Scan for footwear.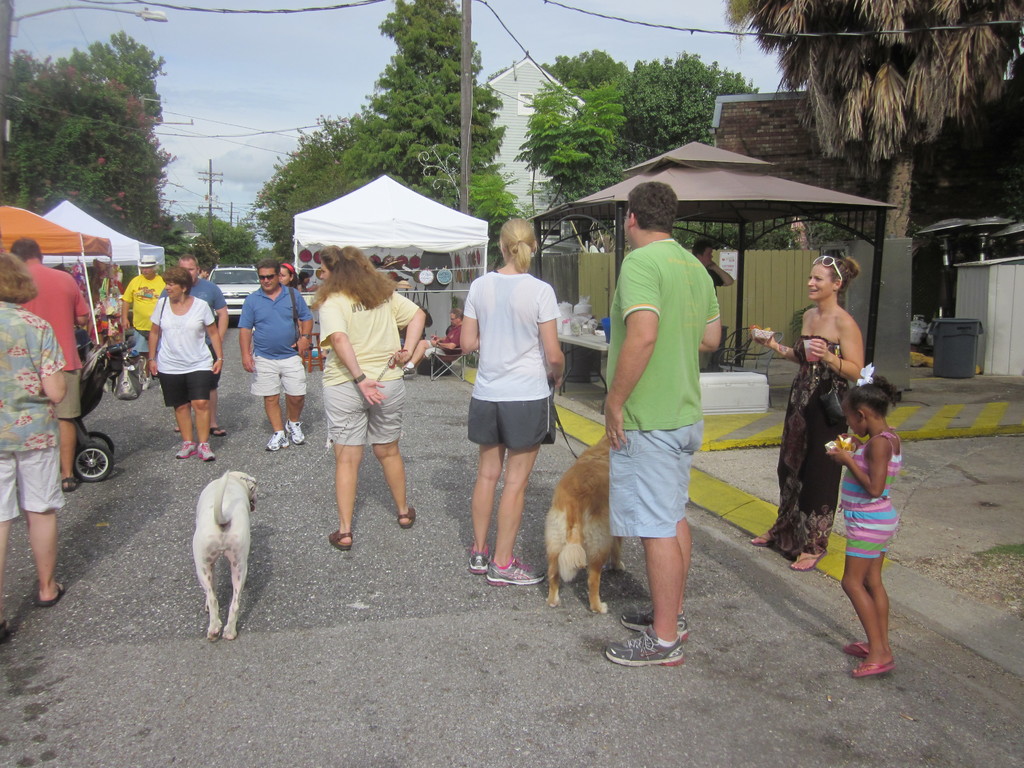
Scan result: [left=282, top=417, right=306, bottom=446].
